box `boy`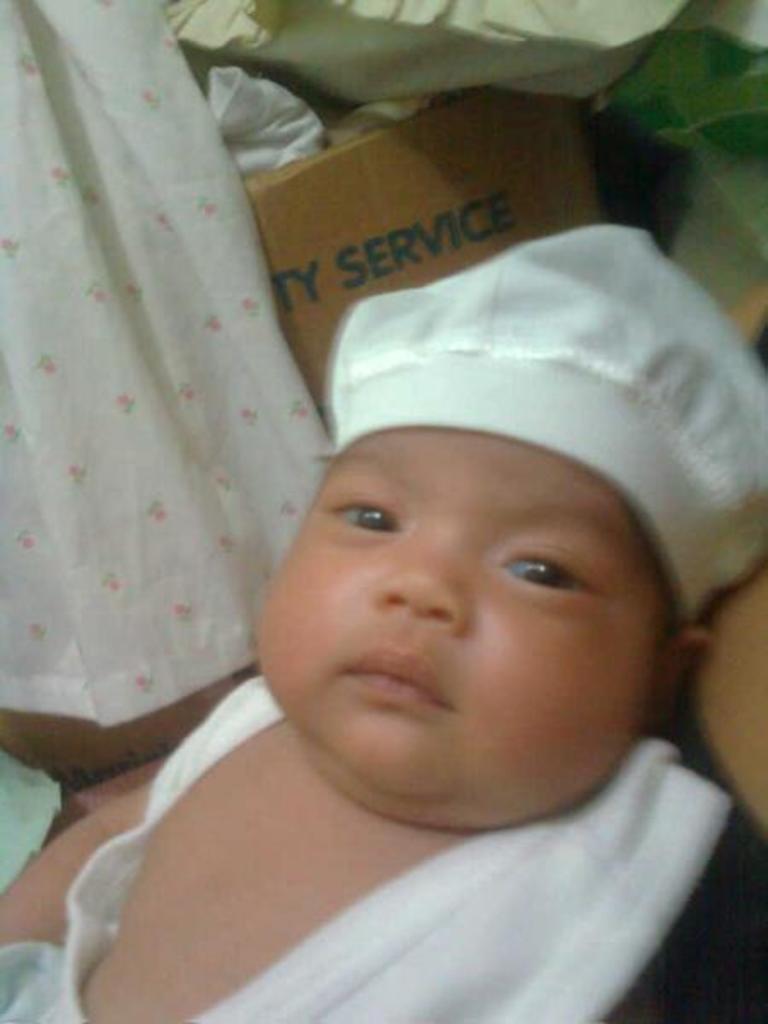
bbox(0, 222, 766, 1022)
